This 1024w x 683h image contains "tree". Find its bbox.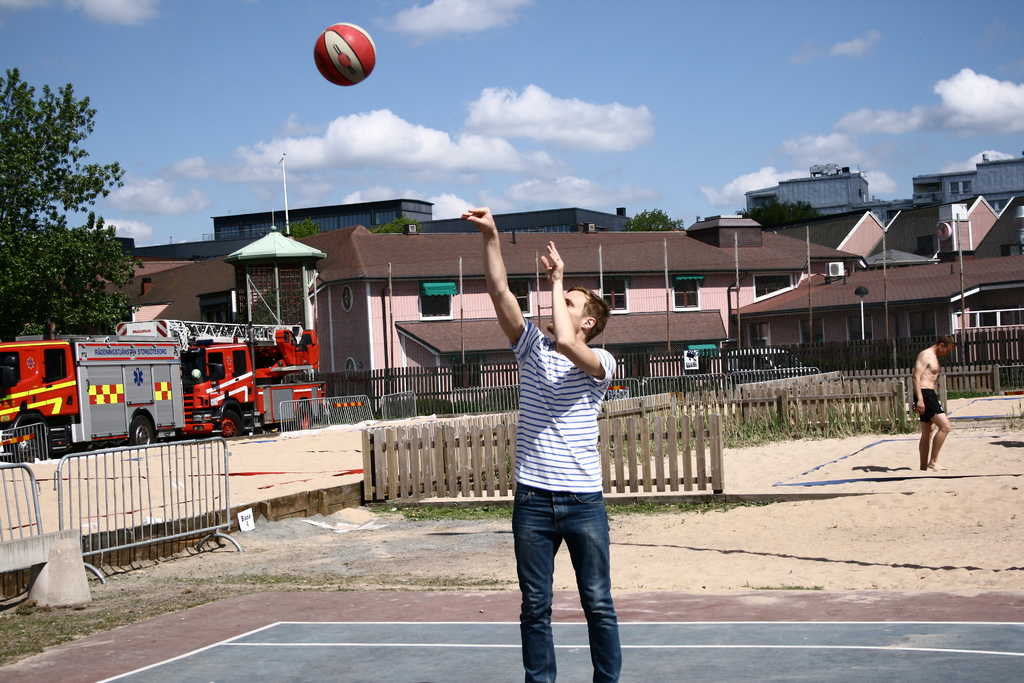
x1=0 y1=60 x2=148 y2=341.
